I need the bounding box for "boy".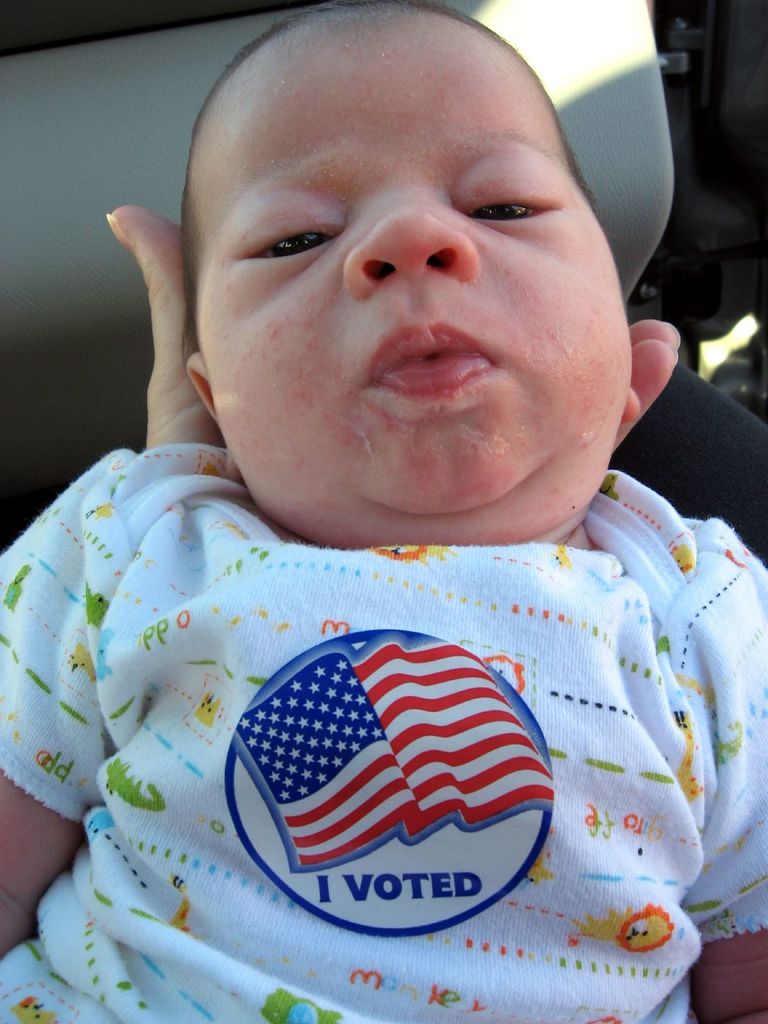
Here it is: crop(26, 33, 716, 963).
